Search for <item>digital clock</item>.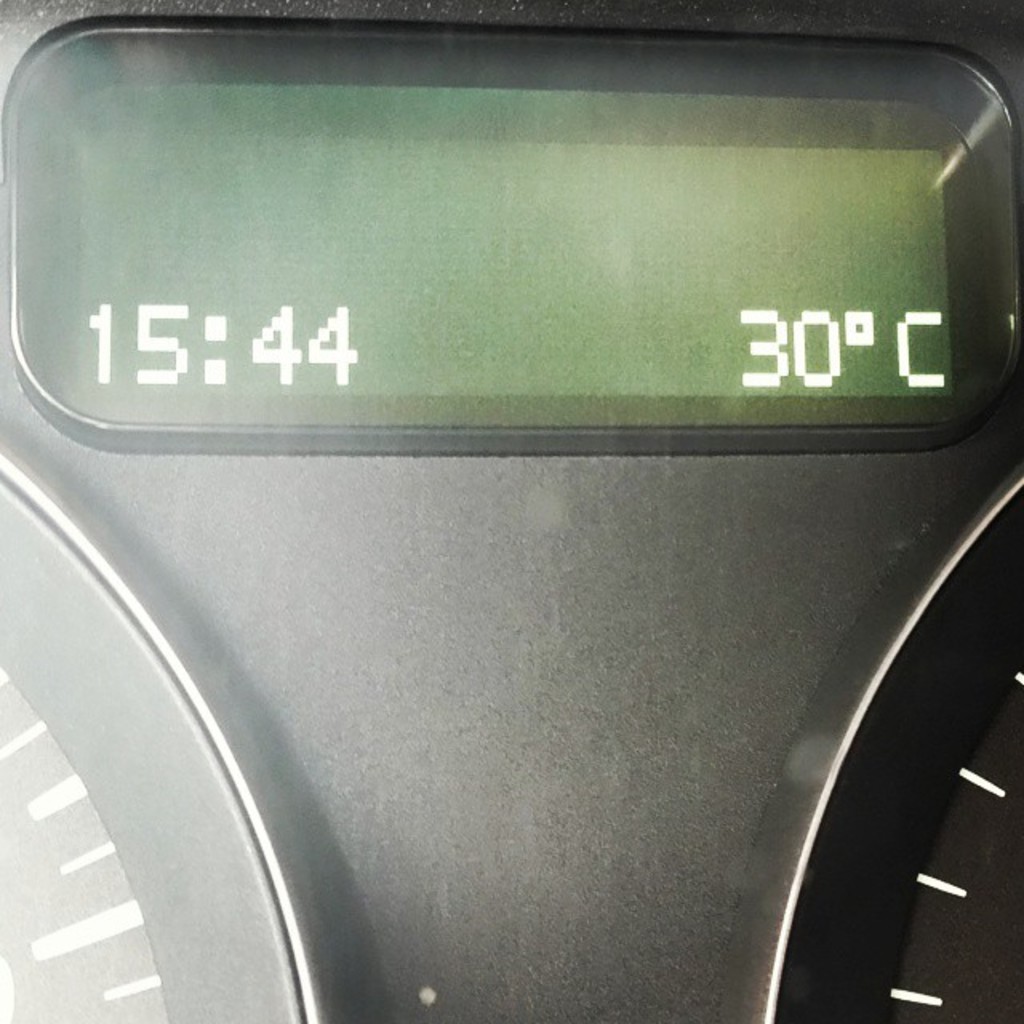
Found at (8, 11, 1022, 466).
